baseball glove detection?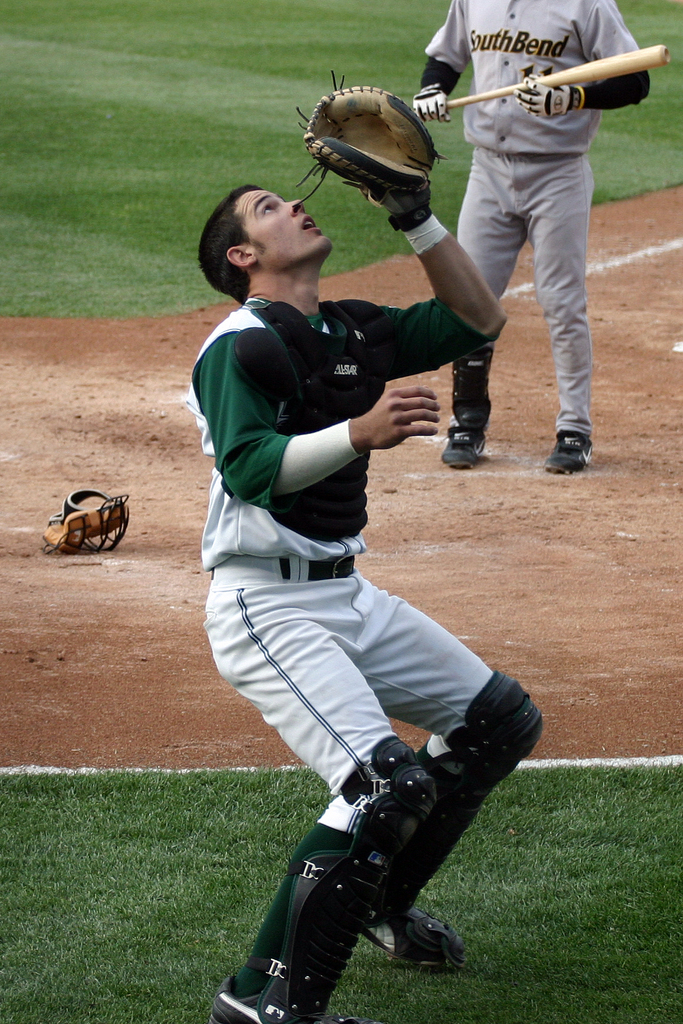
box=[509, 68, 576, 120]
